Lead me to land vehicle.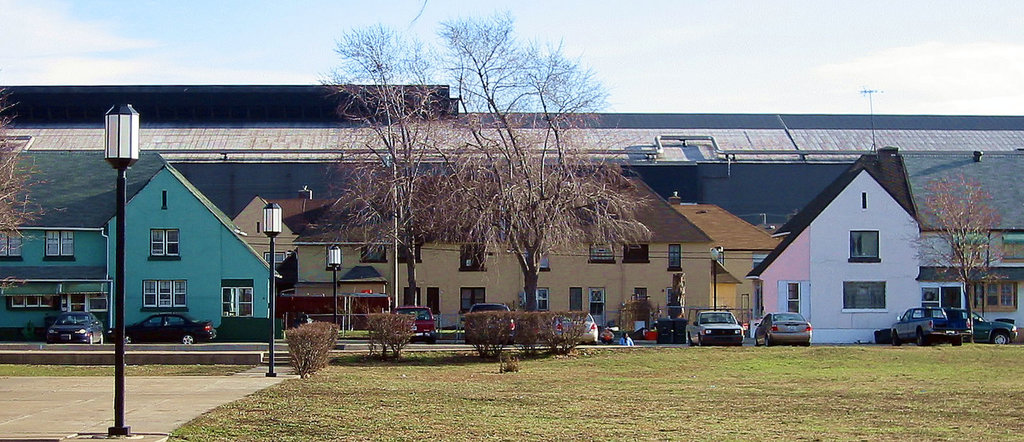
Lead to 880 307 968 345.
